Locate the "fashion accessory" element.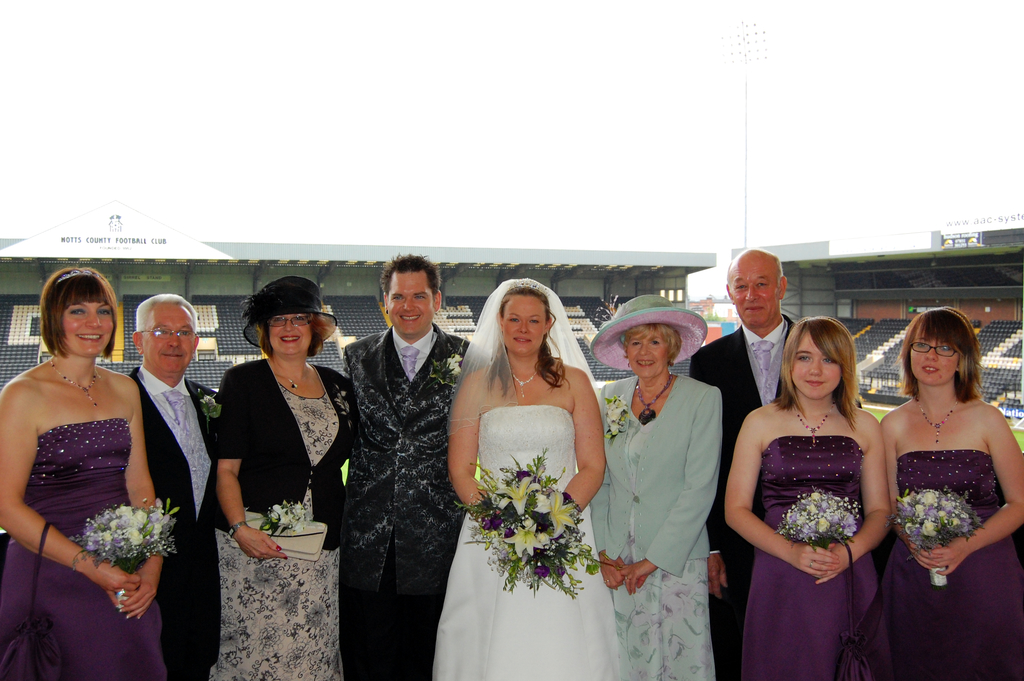
Element bbox: rect(634, 373, 674, 423).
